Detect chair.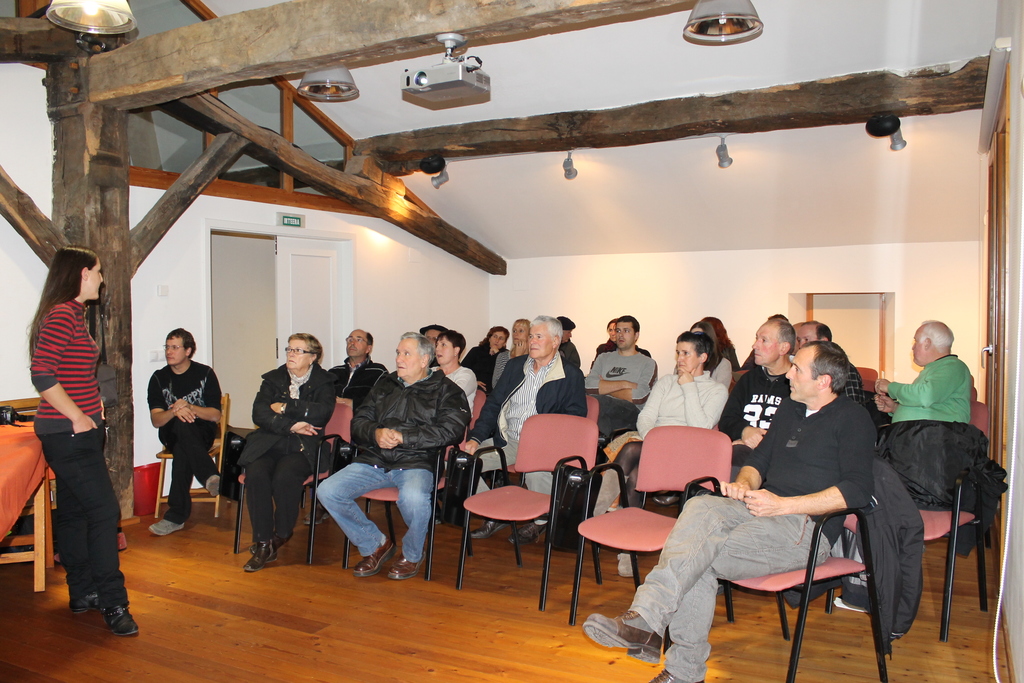
Detected at 964,400,995,445.
